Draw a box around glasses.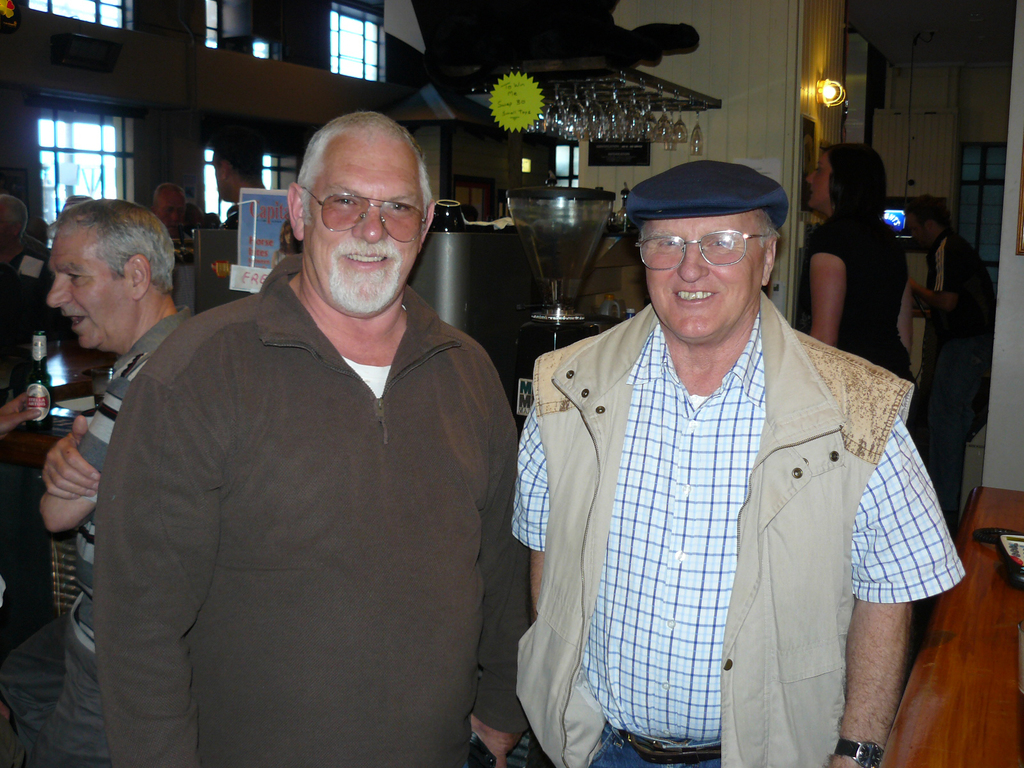
(808,167,831,178).
